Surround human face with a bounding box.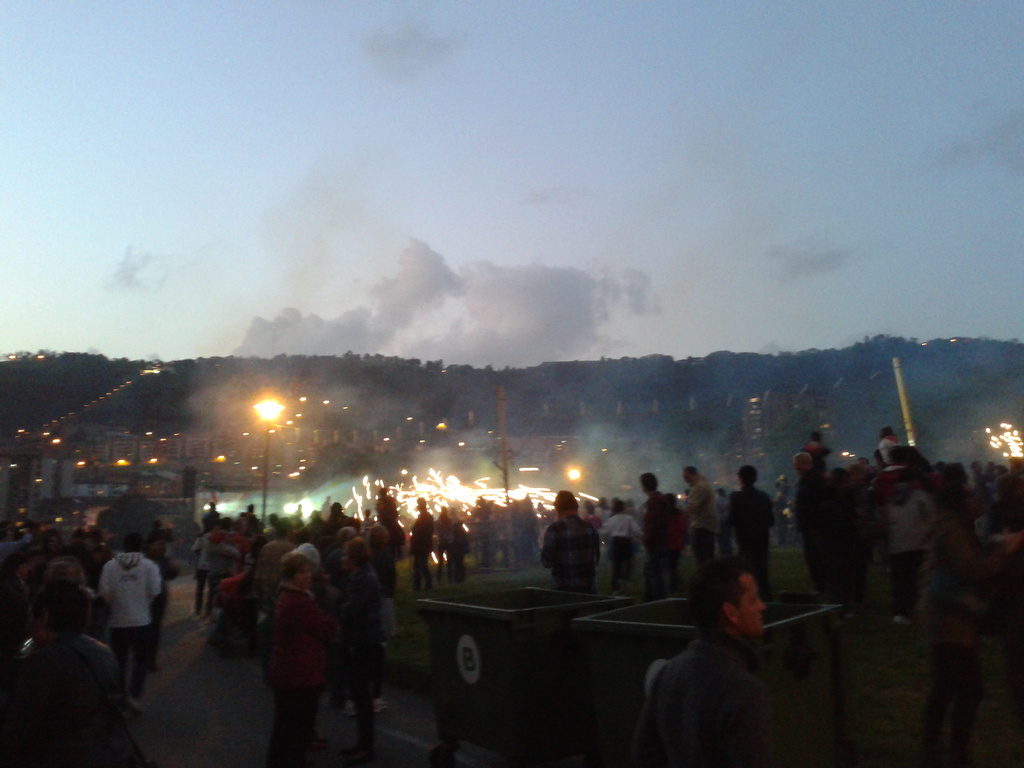
737/577/765/639.
